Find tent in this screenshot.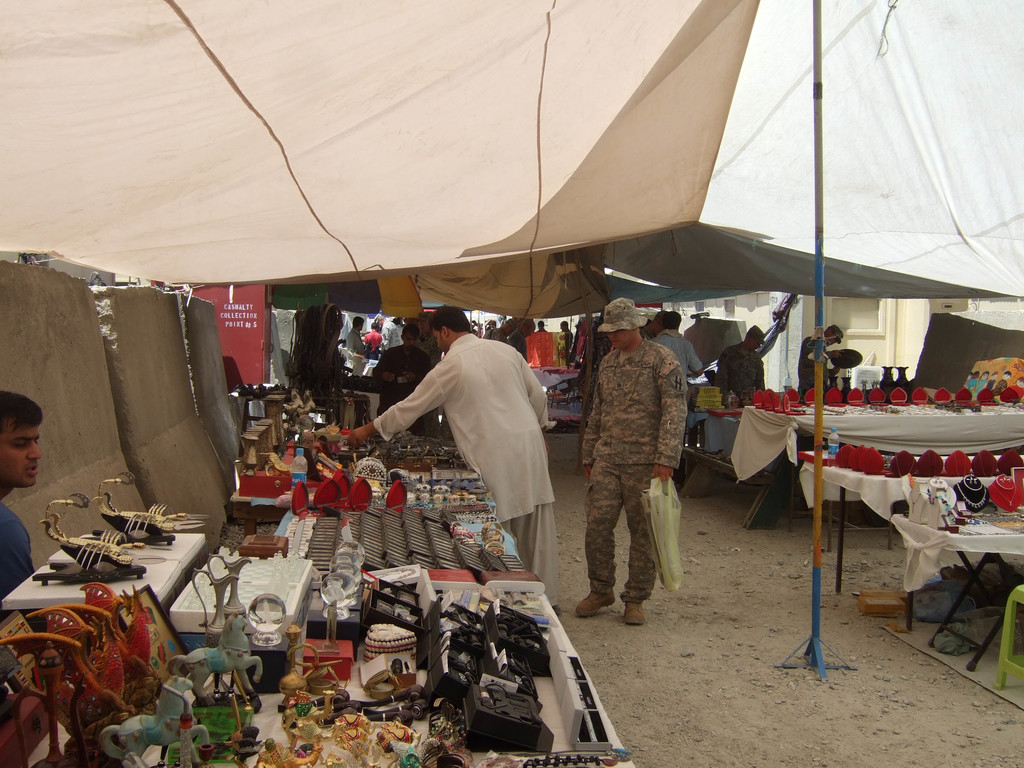
The bounding box for tent is region(0, 0, 836, 685).
